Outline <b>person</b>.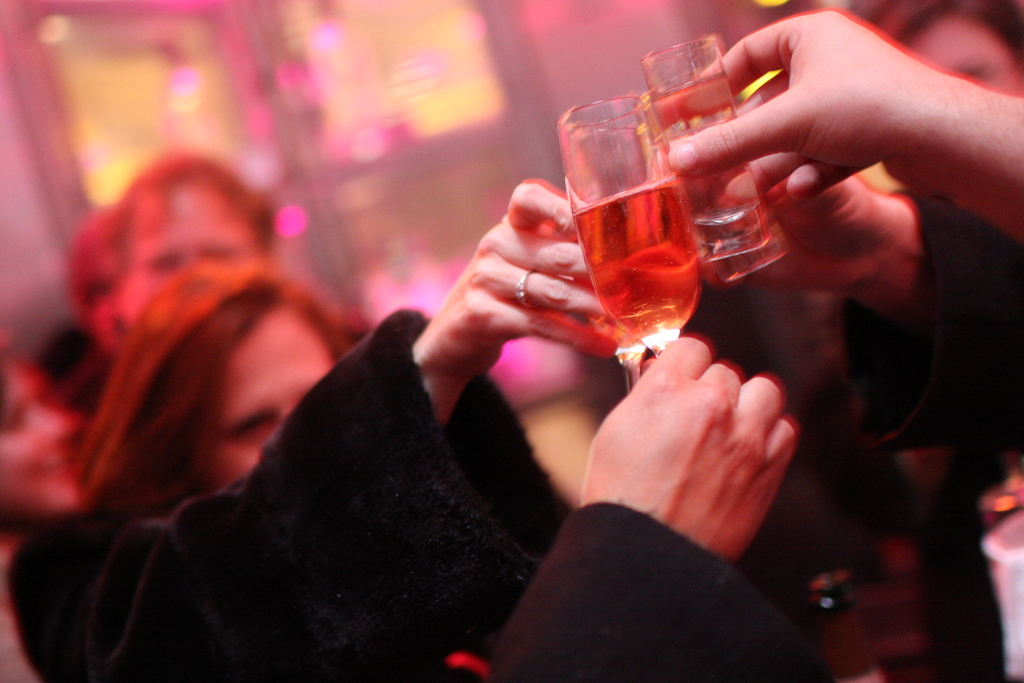
Outline: rect(646, 0, 1023, 682).
